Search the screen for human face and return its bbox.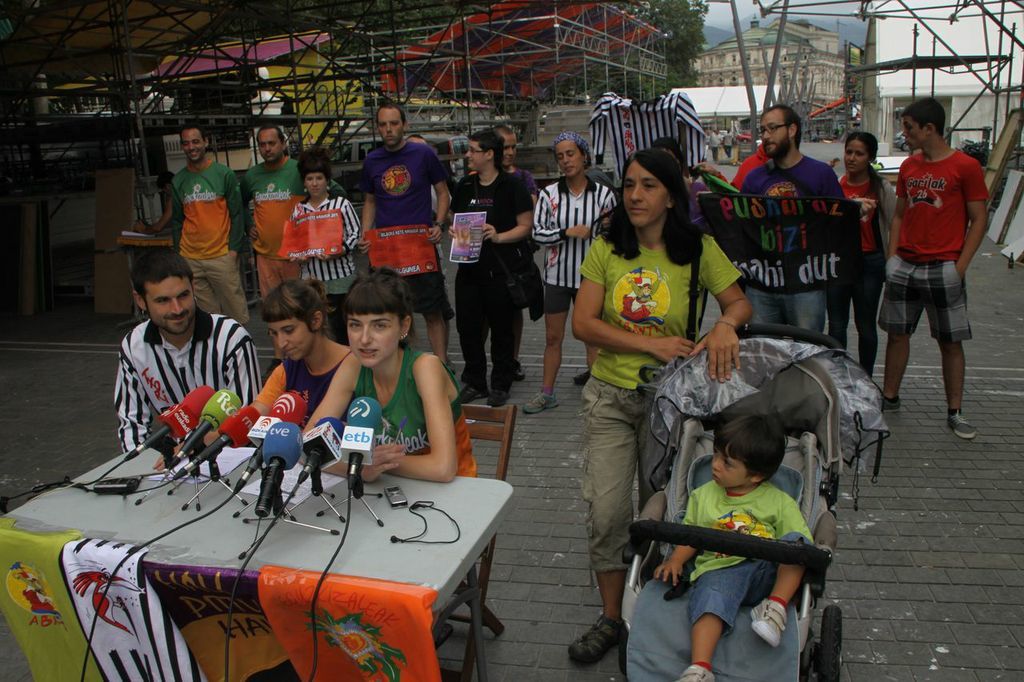
Found: box(376, 110, 403, 144).
